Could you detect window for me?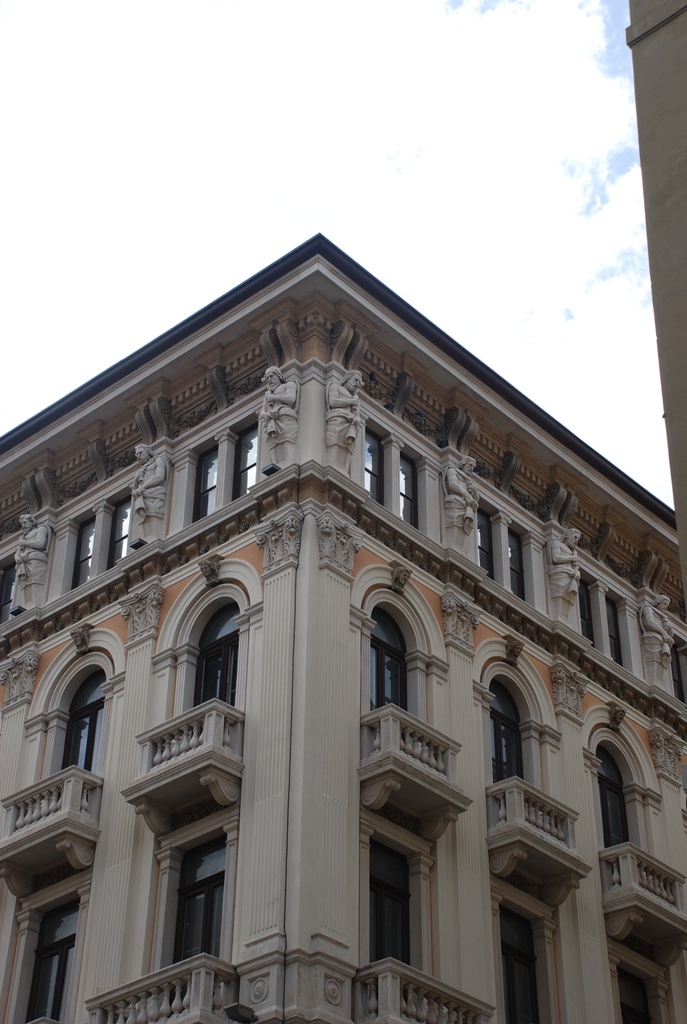
Detection result: (x1=597, y1=748, x2=636, y2=856).
